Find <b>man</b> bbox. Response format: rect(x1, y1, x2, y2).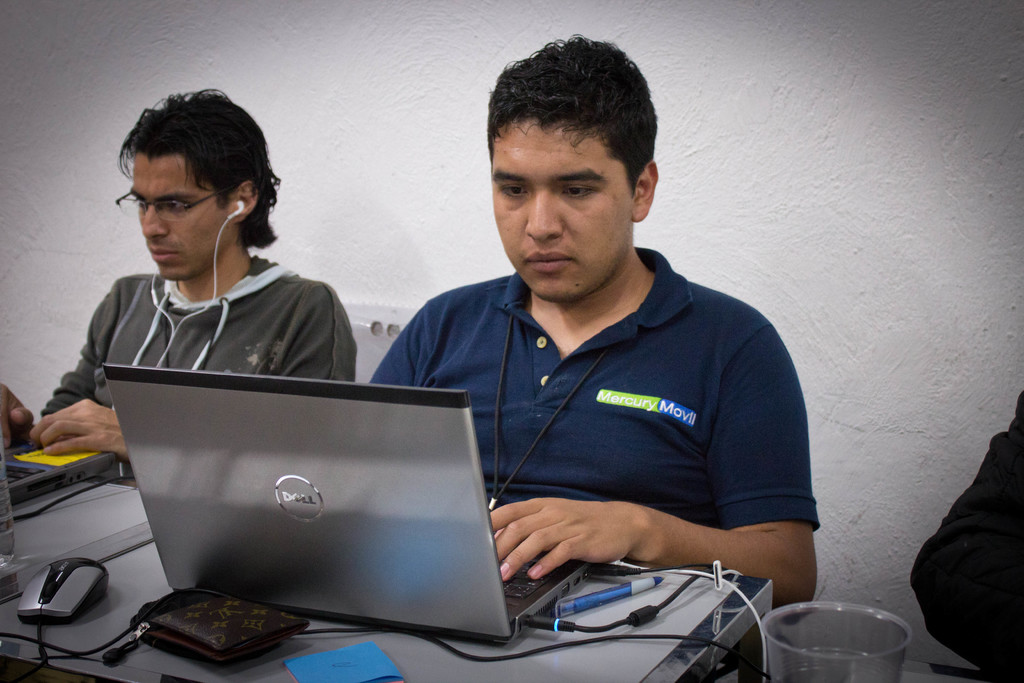
rect(0, 82, 351, 452).
